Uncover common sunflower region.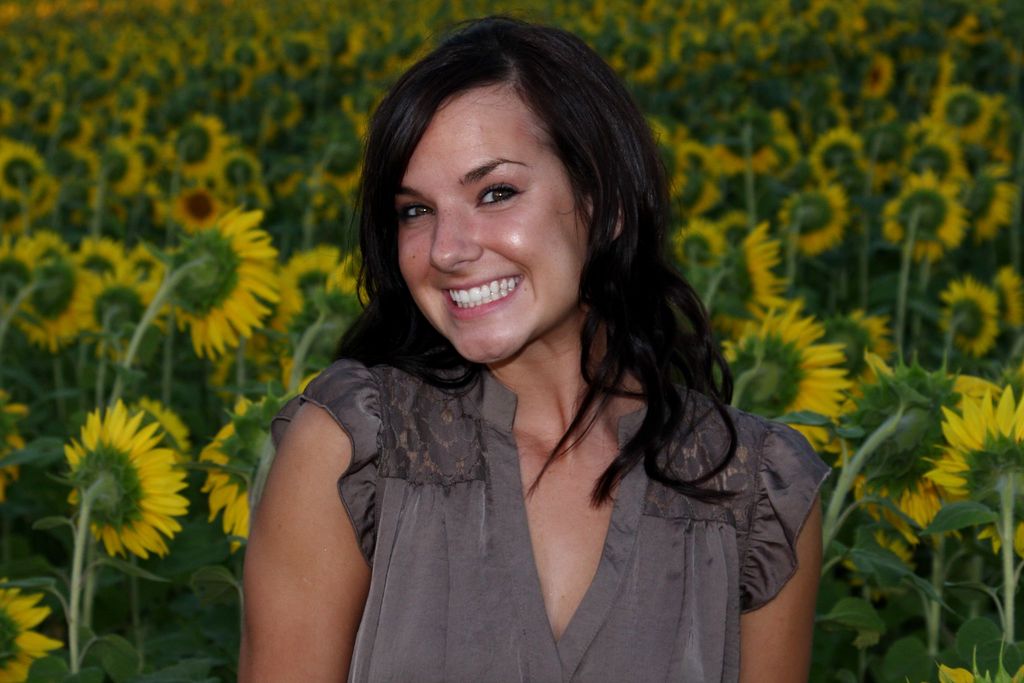
Uncovered: left=780, top=184, right=836, bottom=248.
